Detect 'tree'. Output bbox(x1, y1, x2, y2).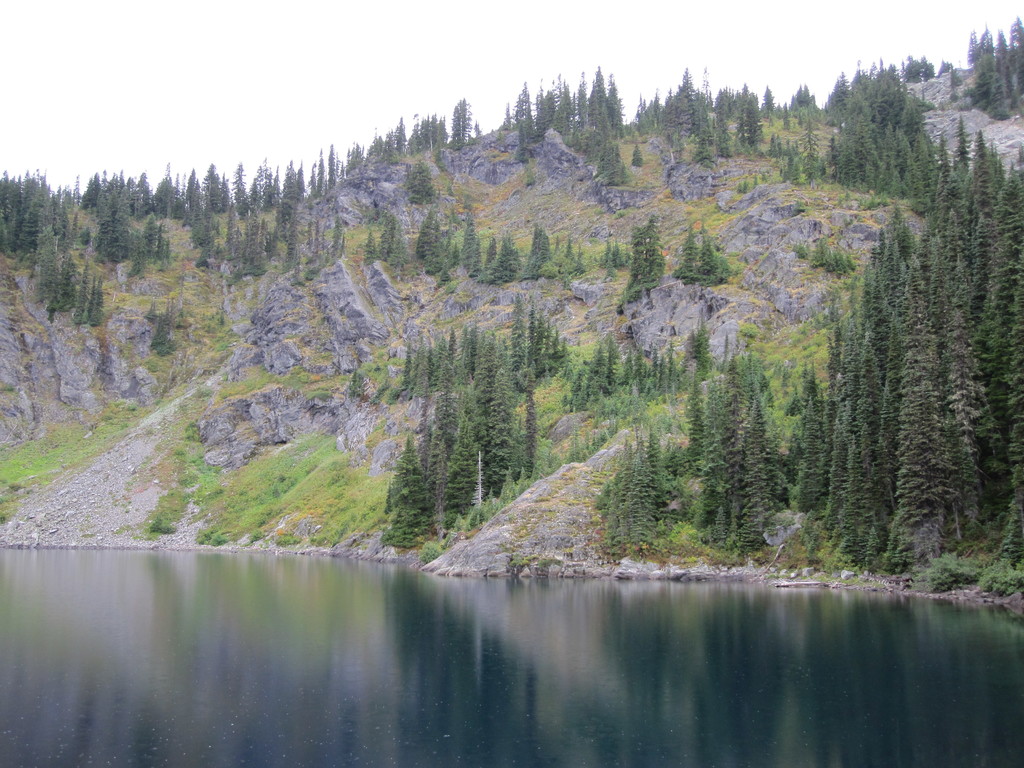
bbox(826, 120, 1002, 565).
